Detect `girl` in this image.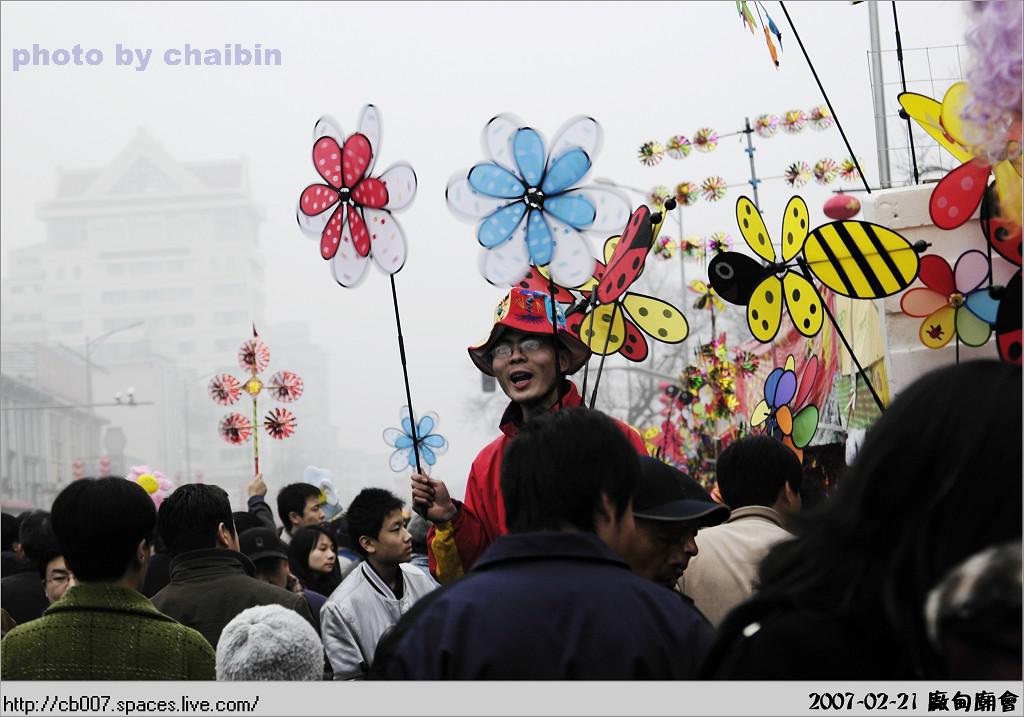
Detection: (697, 357, 1023, 682).
